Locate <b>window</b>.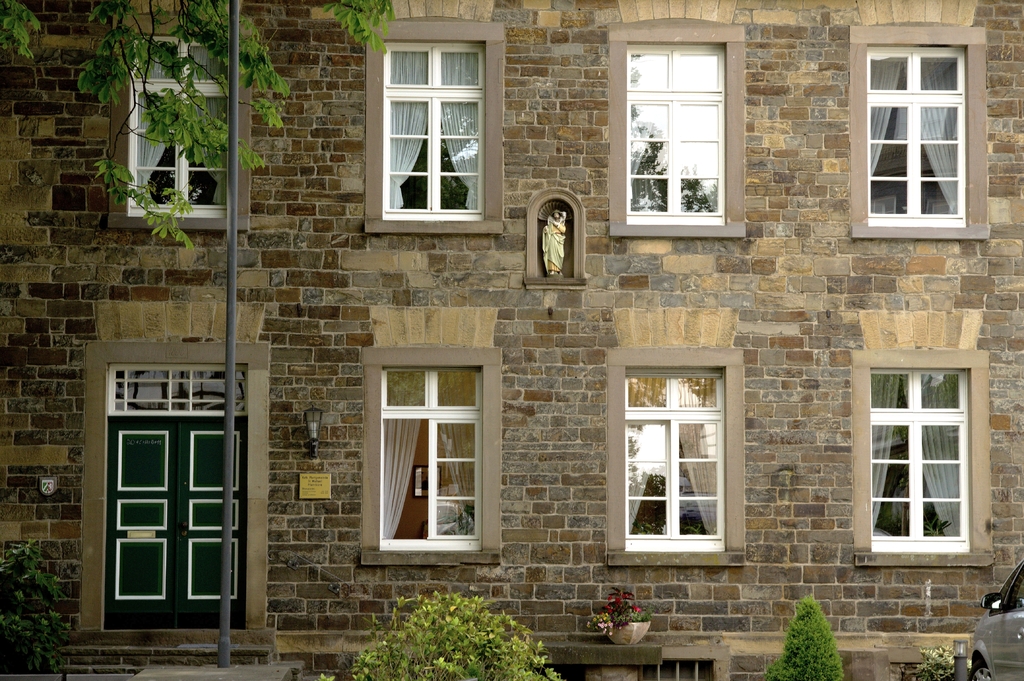
Bounding box: x1=621 y1=366 x2=725 y2=550.
